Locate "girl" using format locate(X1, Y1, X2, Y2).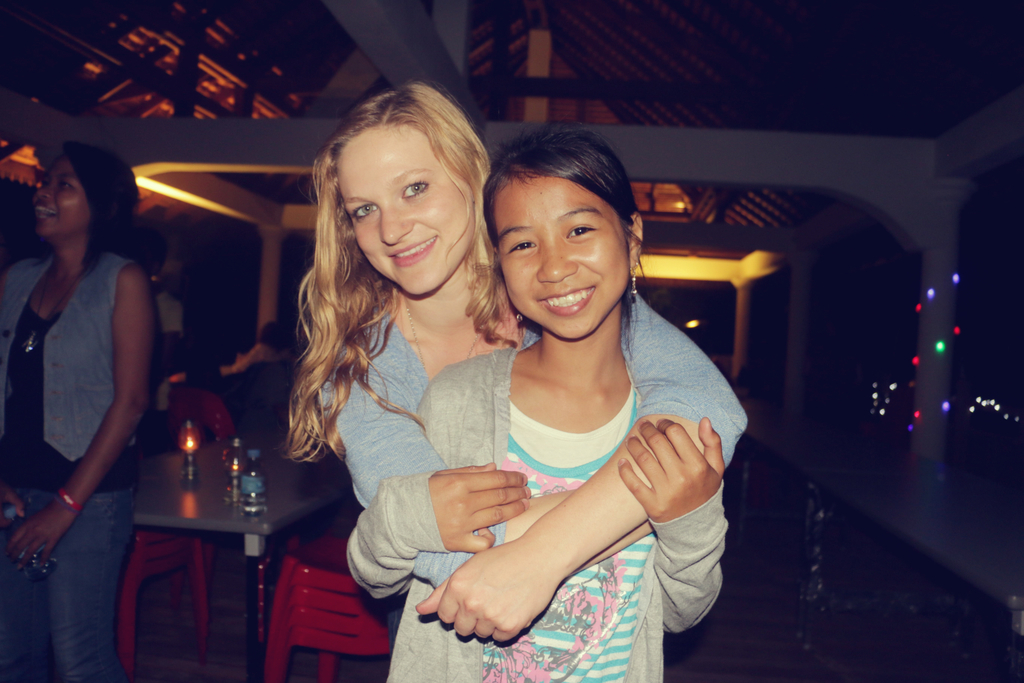
locate(342, 124, 713, 678).
